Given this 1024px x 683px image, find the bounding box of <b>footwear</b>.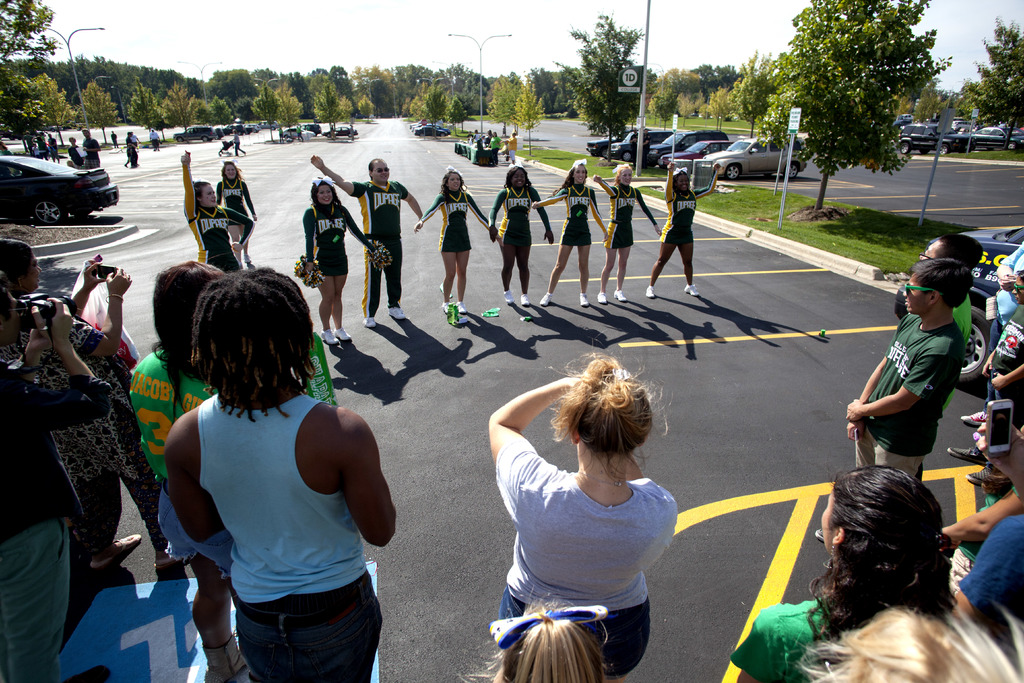
crop(331, 324, 352, 342).
